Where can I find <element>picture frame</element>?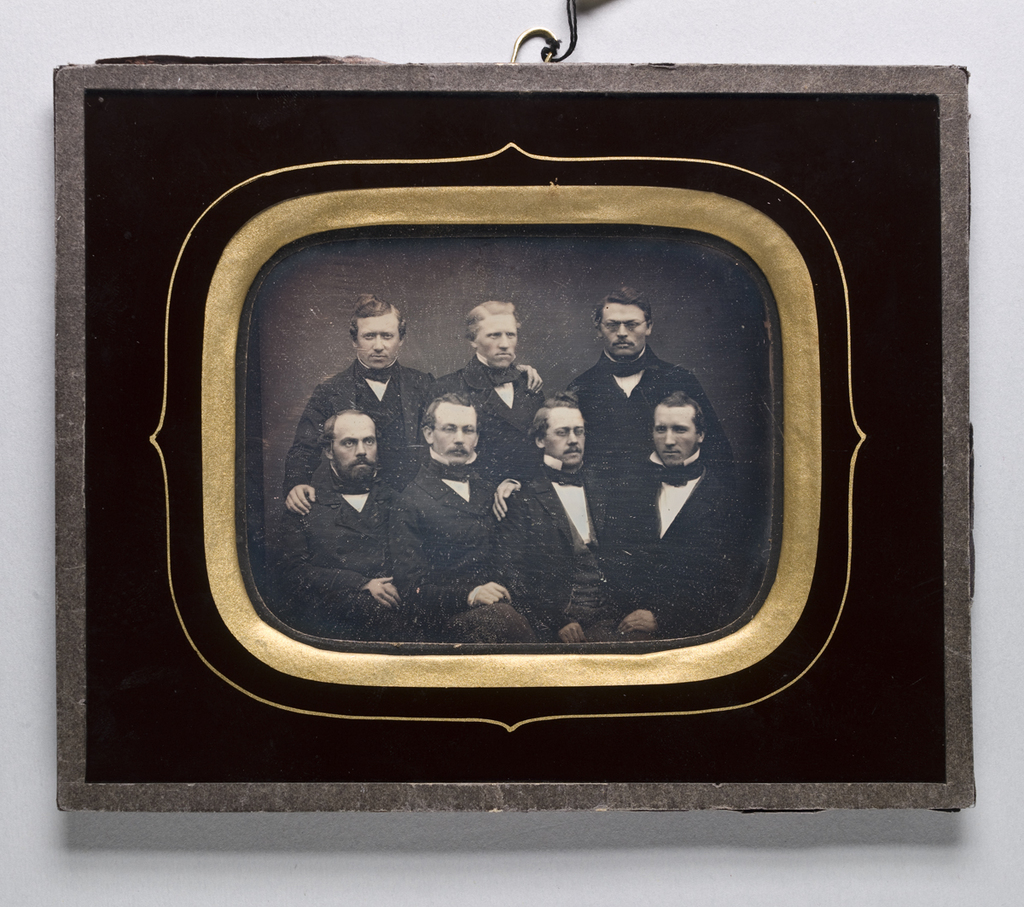
You can find it at <bbox>27, 81, 929, 777</bbox>.
